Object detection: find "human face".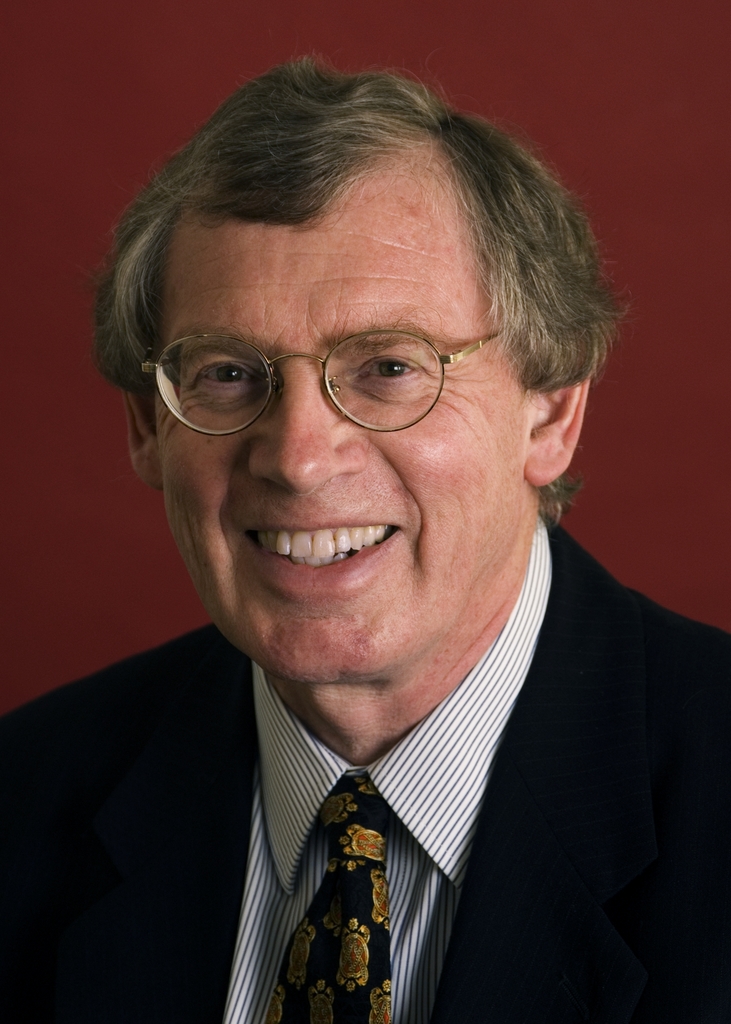
<region>160, 163, 522, 683</region>.
